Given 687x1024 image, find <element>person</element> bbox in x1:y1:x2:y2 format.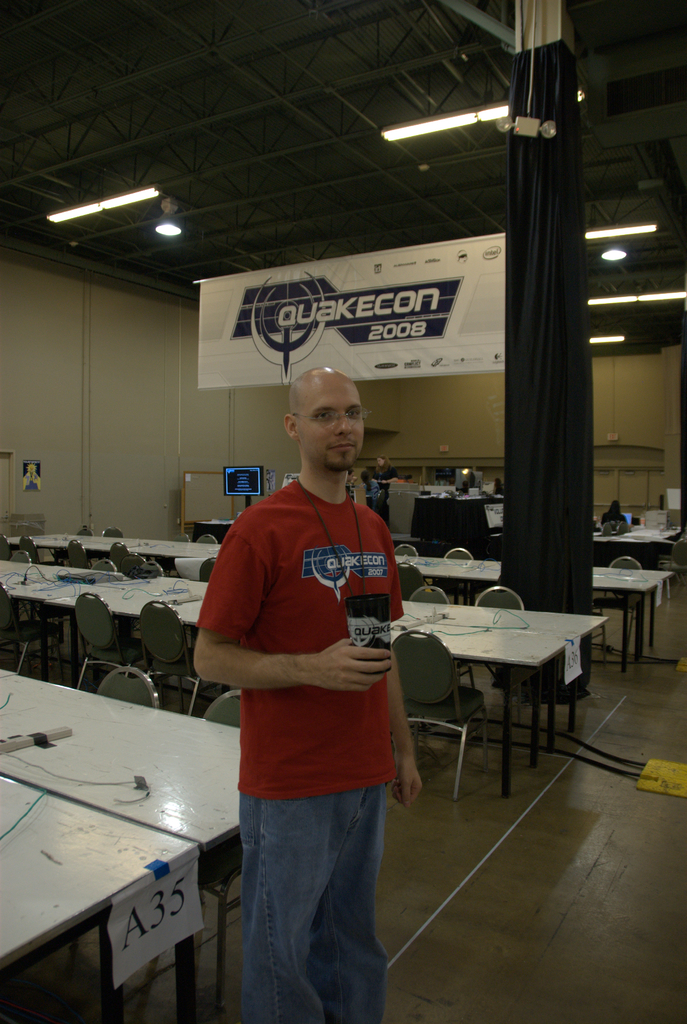
192:365:428:1023.
